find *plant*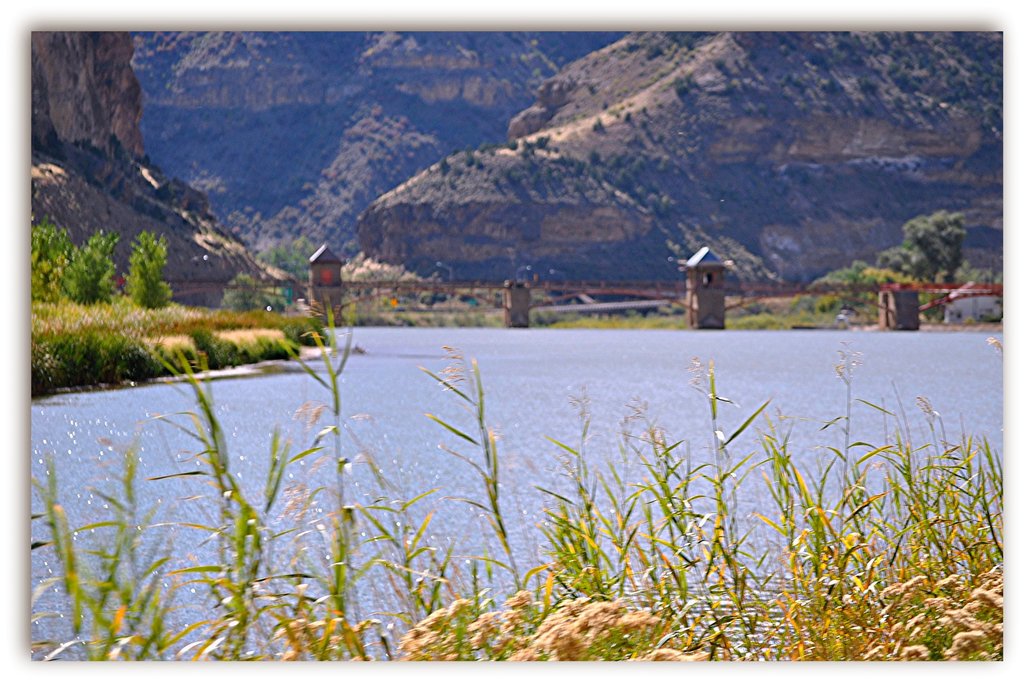
<box>550,294,691,333</box>
